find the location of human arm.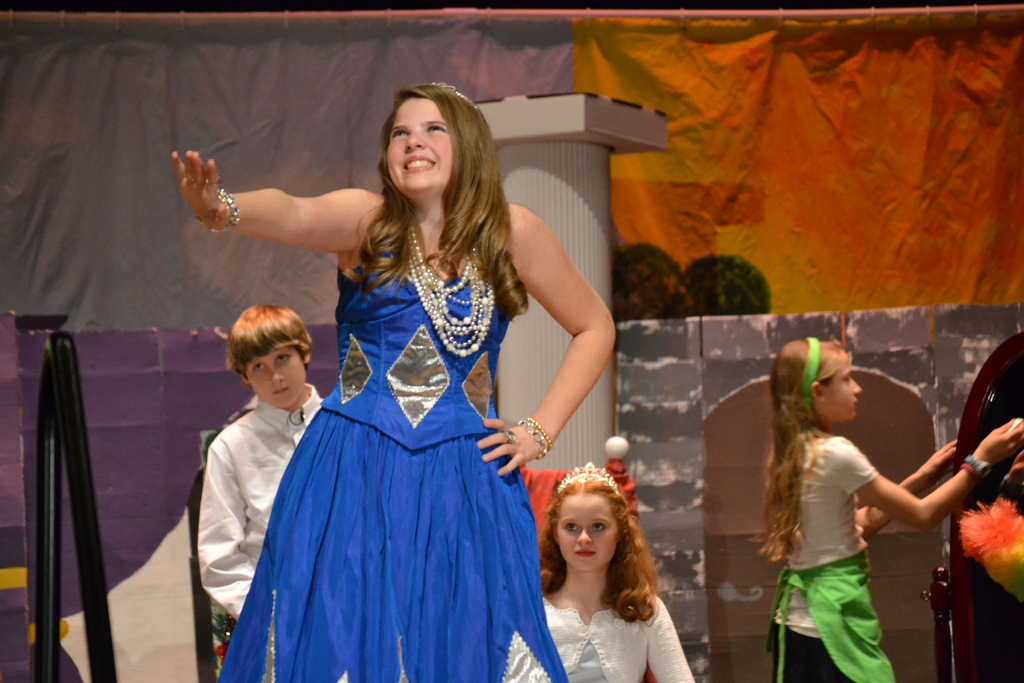
Location: [left=192, top=432, right=253, bottom=625].
